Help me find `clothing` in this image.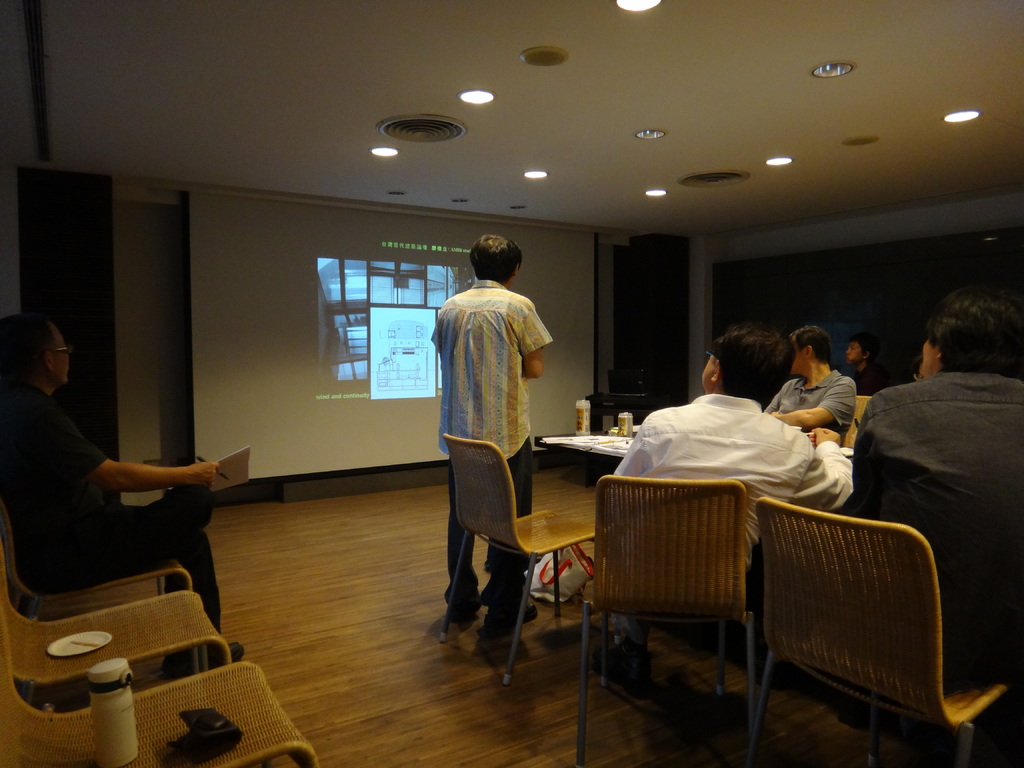
Found it: box=[426, 274, 554, 614].
